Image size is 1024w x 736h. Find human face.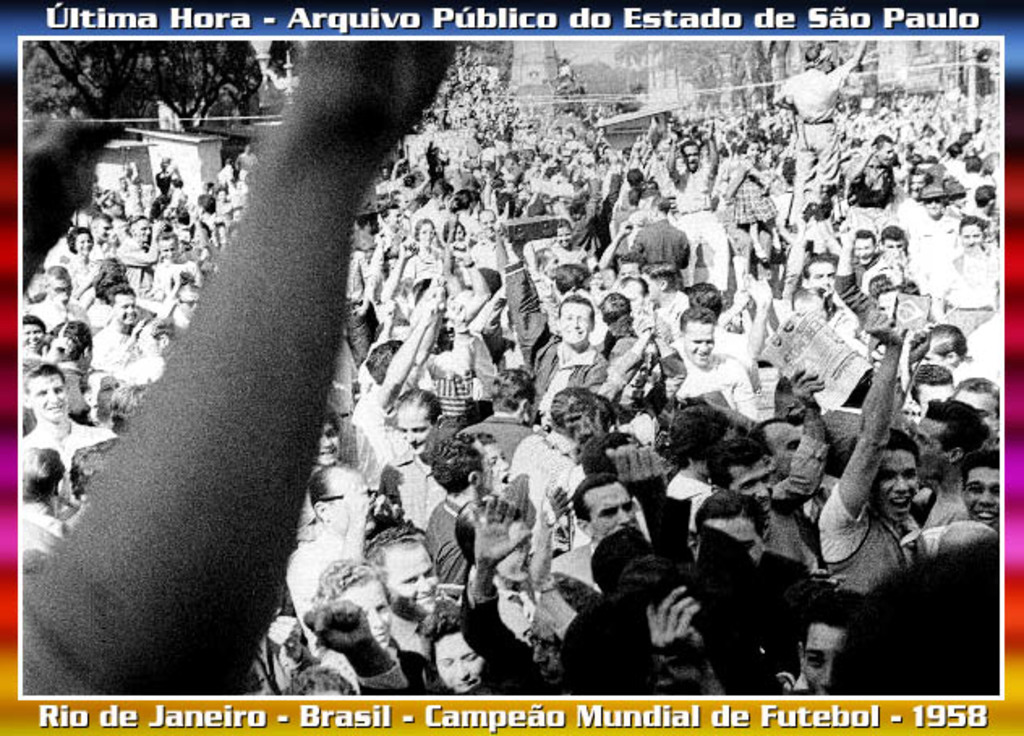
389/559/439/618.
